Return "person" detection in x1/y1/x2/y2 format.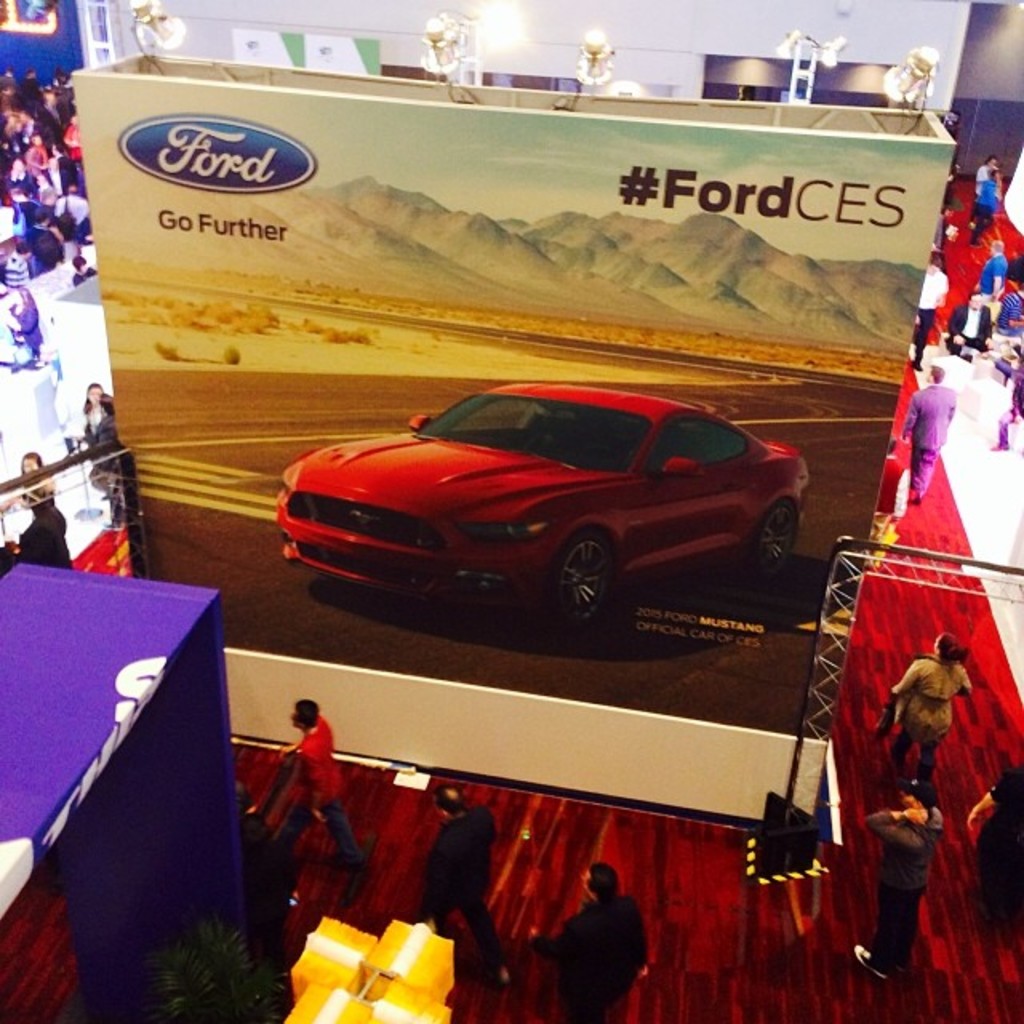
82/381/118/442.
